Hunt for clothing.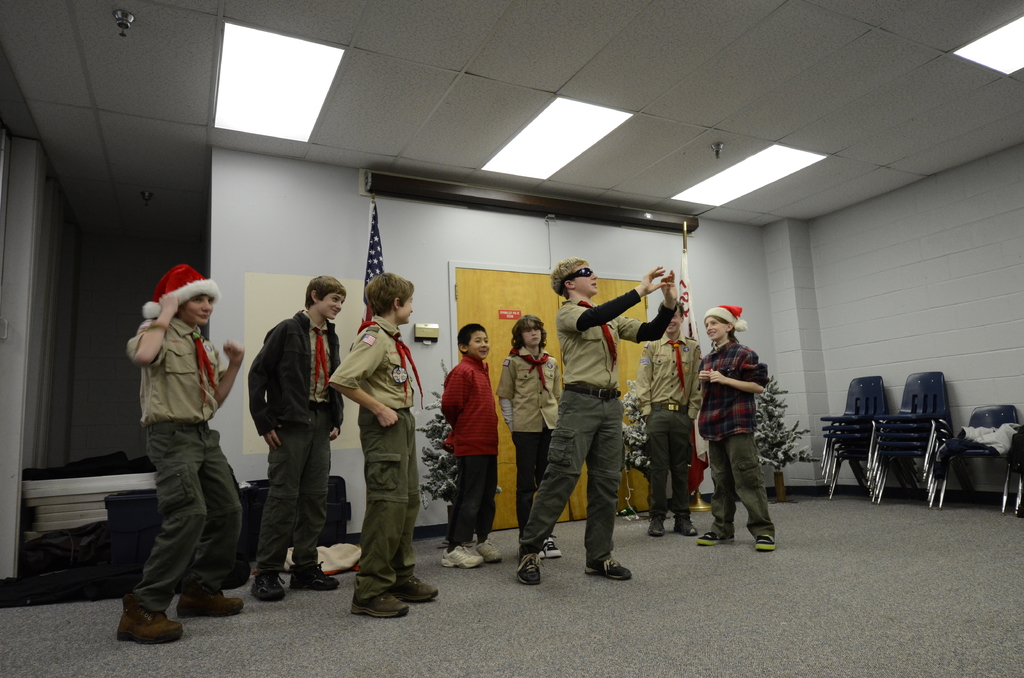
Hunted down at detection(519, 295, 676, 559).
